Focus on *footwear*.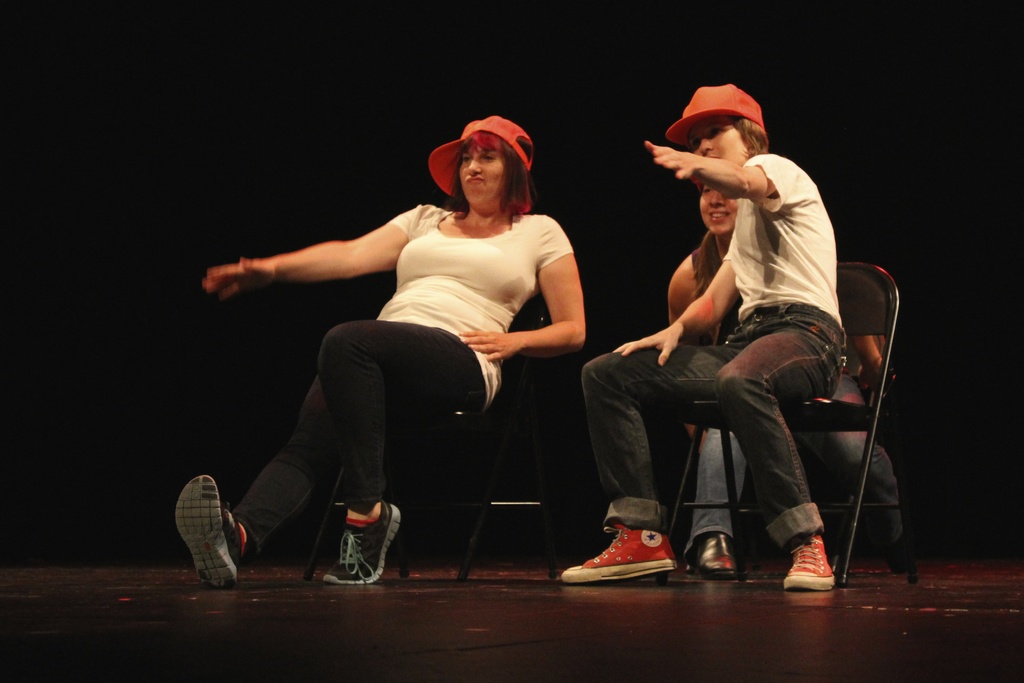
Focused at (left=693, top=531, right=740, bottom=580).
